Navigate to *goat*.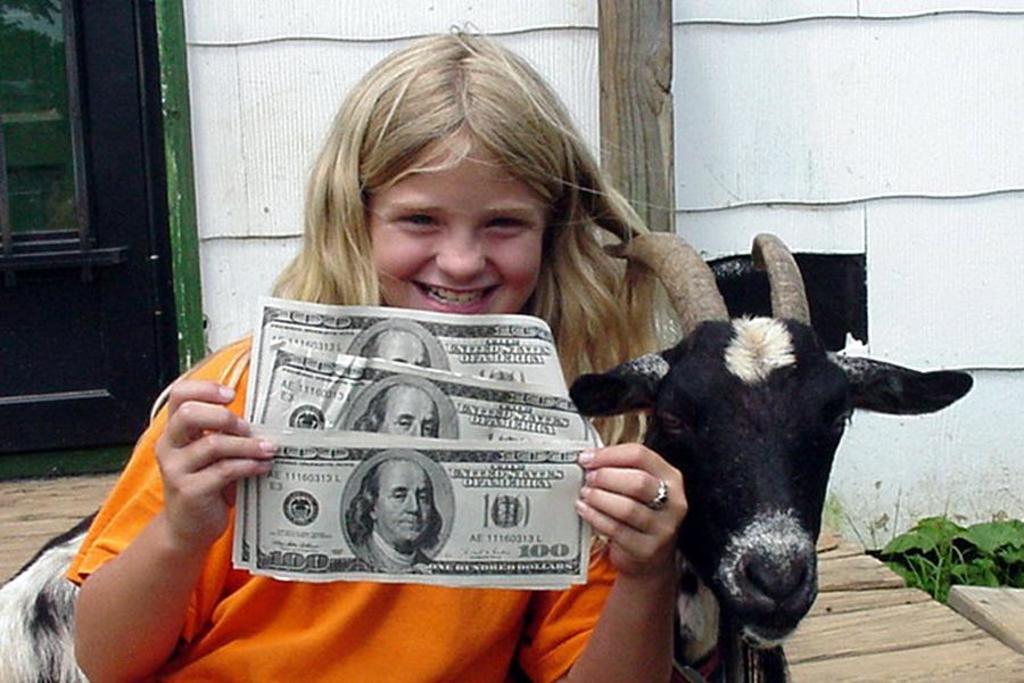
Navigation target: 0, 230, 974, 682.
